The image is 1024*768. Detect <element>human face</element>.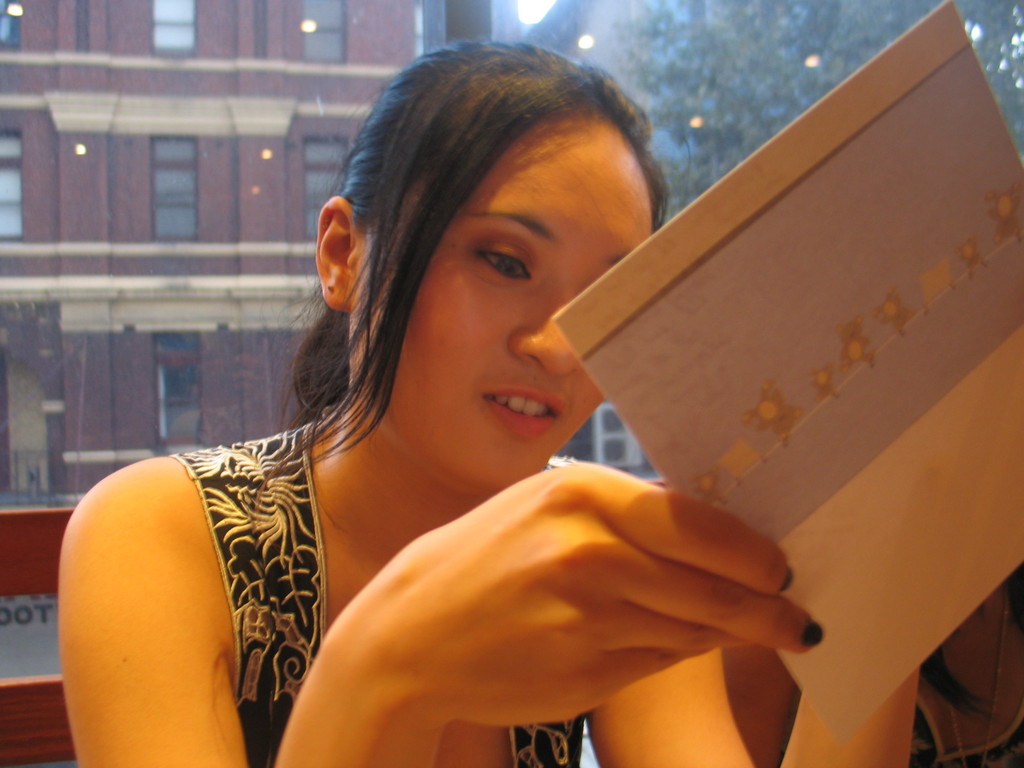
Detection: [left=353, top=126, right=652, bottom=488].
